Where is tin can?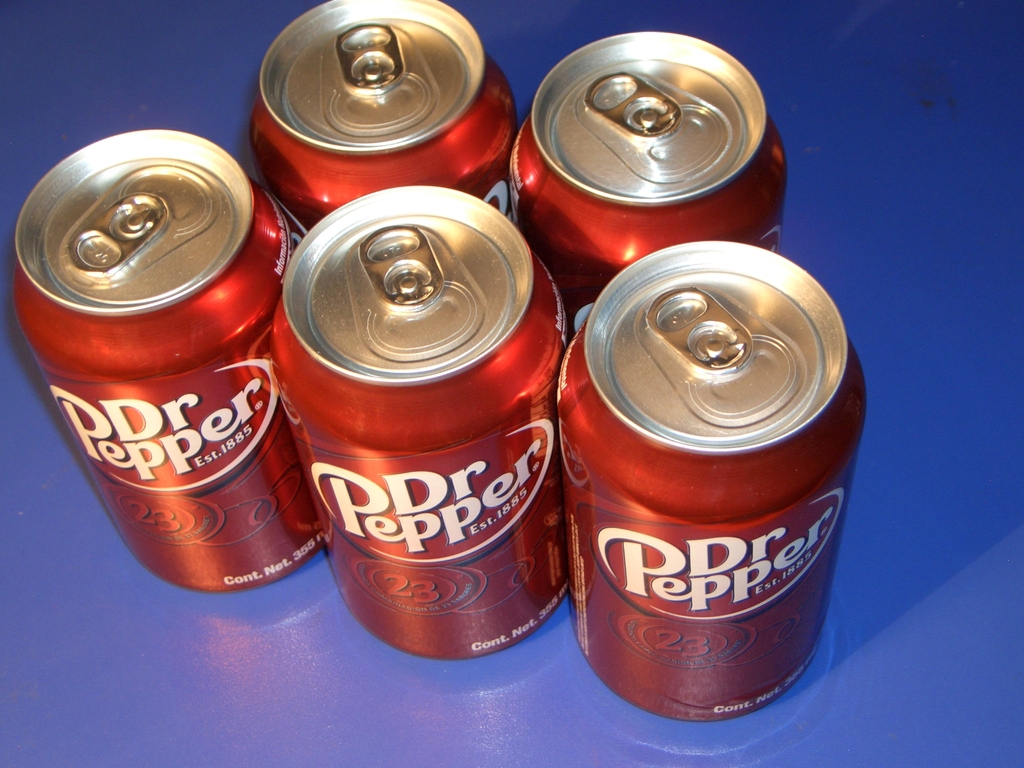
box=[10, 129, 325, 590].
